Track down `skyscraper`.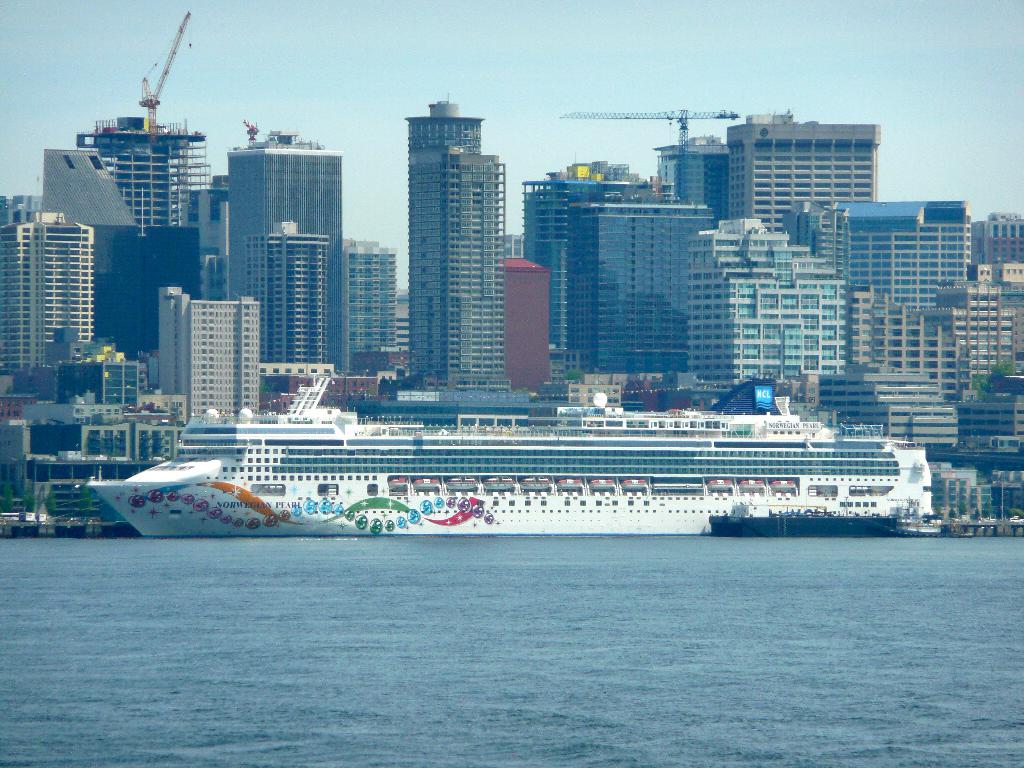
Tracked to 77 110 207 223.
